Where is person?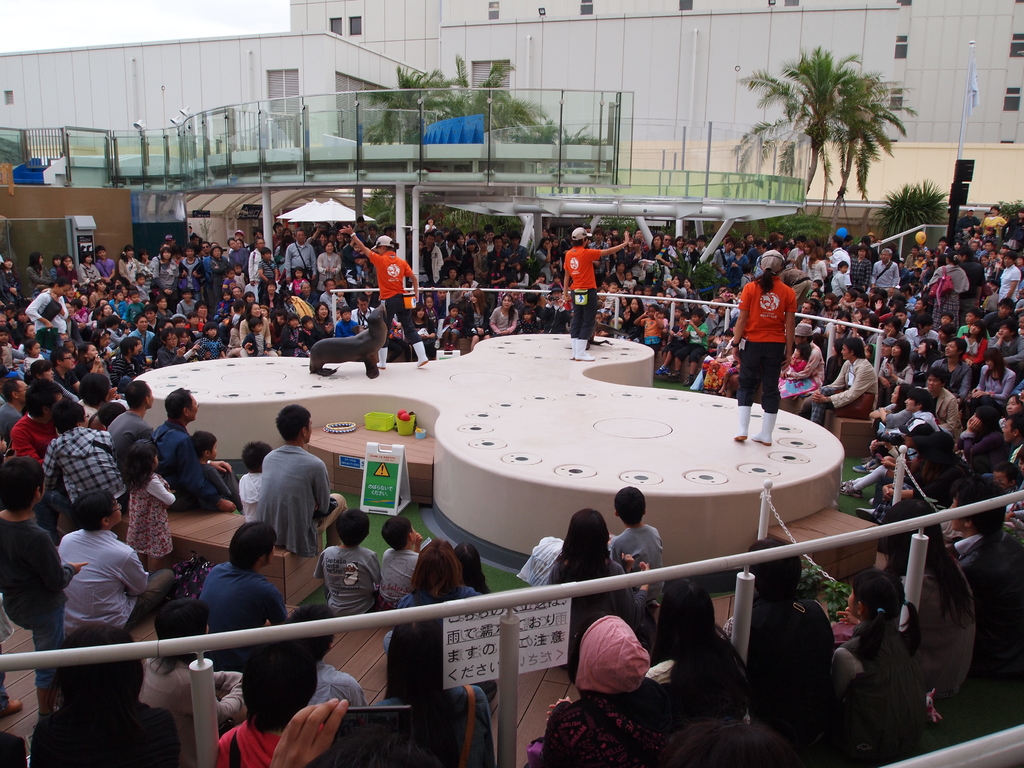
{"left": 667, "top": 236, "right": 673, "bottom": 256}.
